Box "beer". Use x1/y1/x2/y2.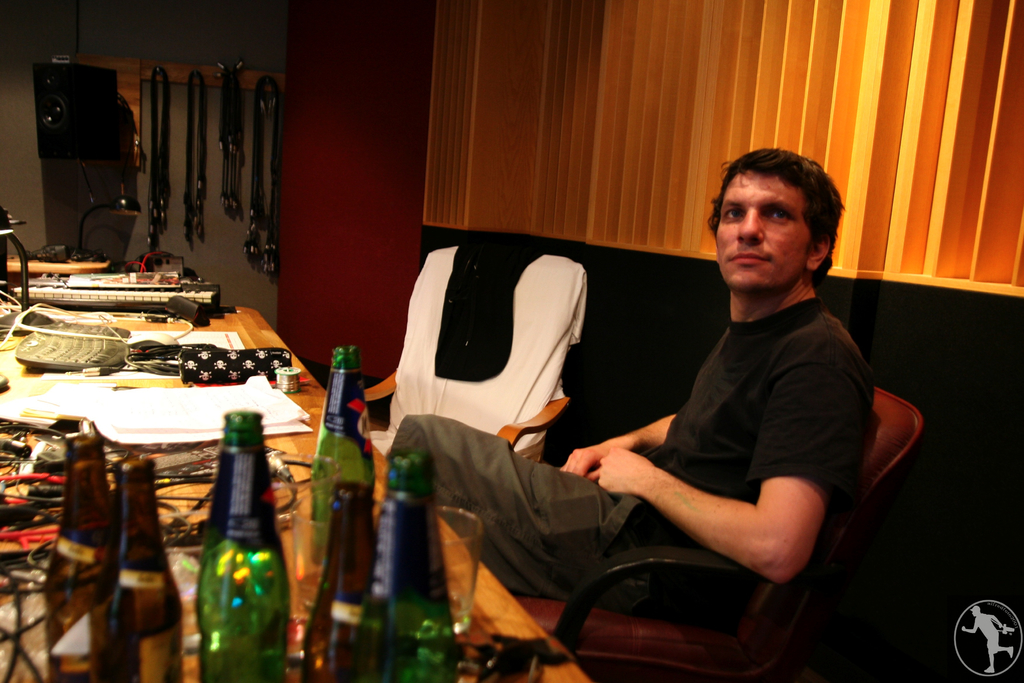
203/407/283/682.
